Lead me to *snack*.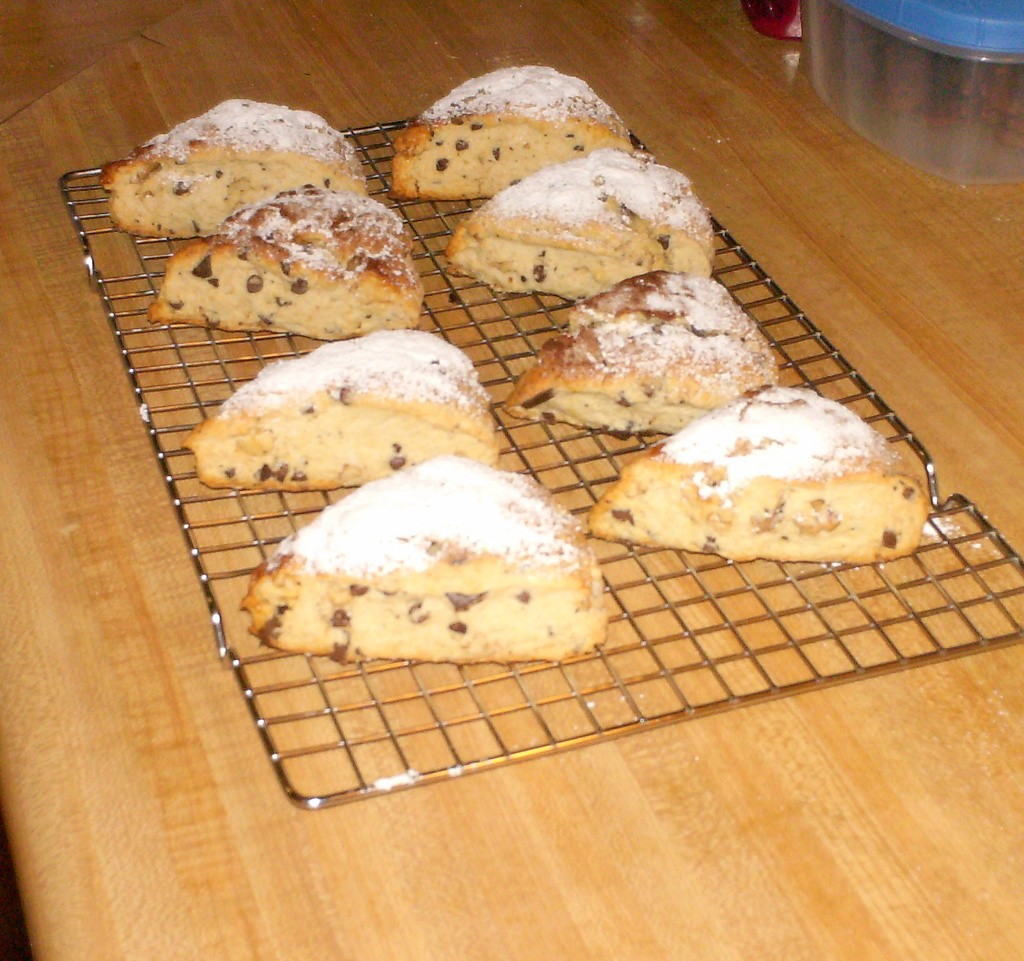
Lead to {"x1": 440, "y1": 143, "x2": 717, "y2": 305}.
